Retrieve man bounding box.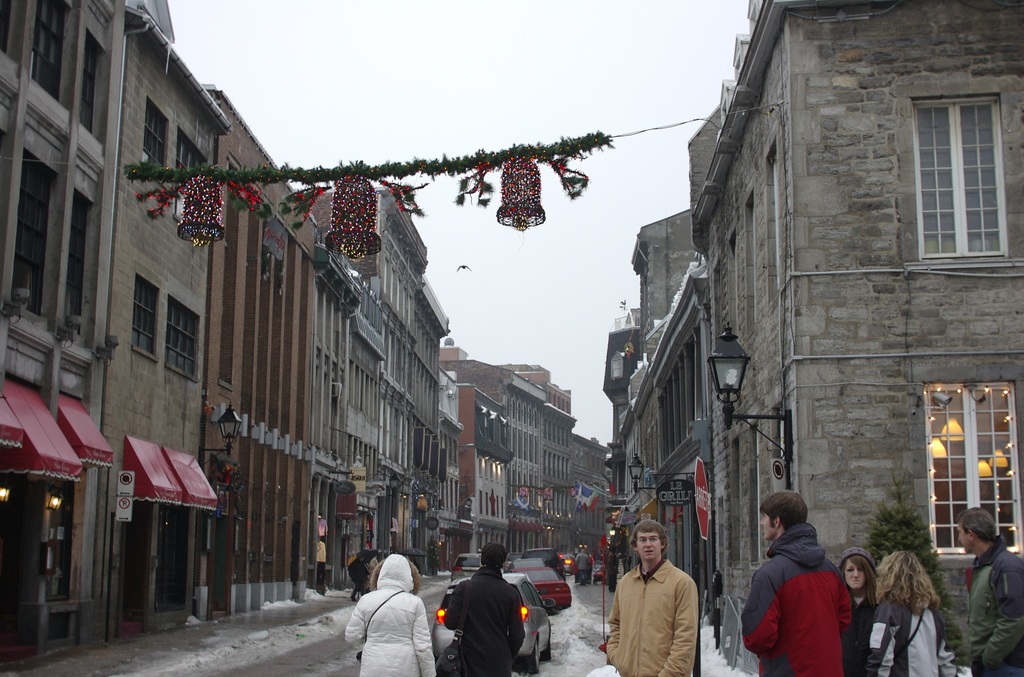
Bounding box: pyautogui.locateOnScreen(607, 546, 619, 592).
